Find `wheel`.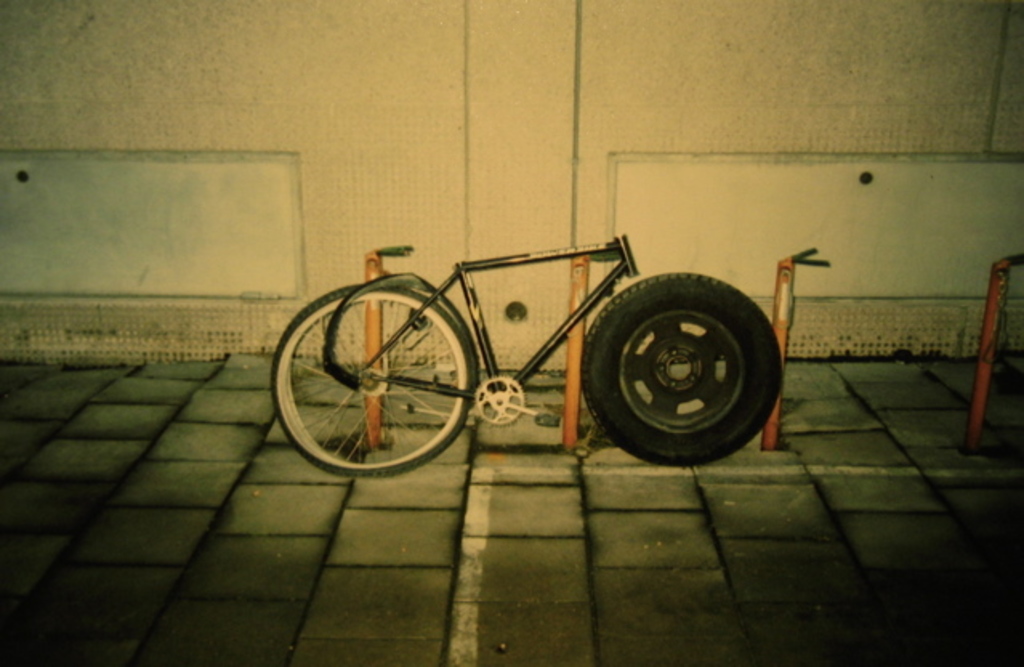
(266,281,476,478).
